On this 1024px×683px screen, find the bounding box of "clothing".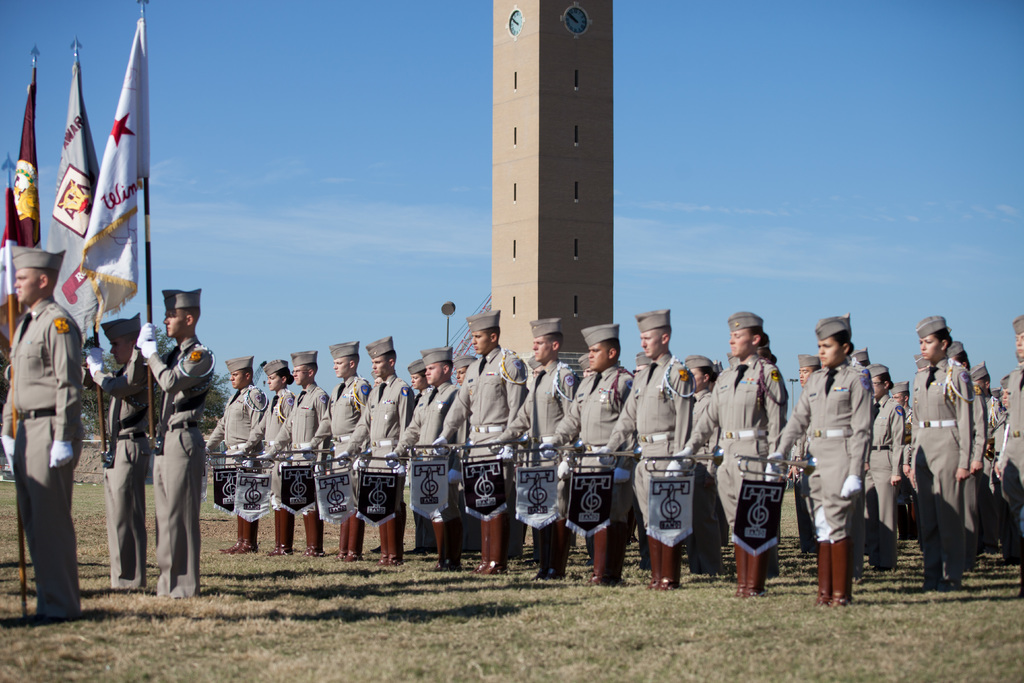
Bounding box: 623:358:690:476.
